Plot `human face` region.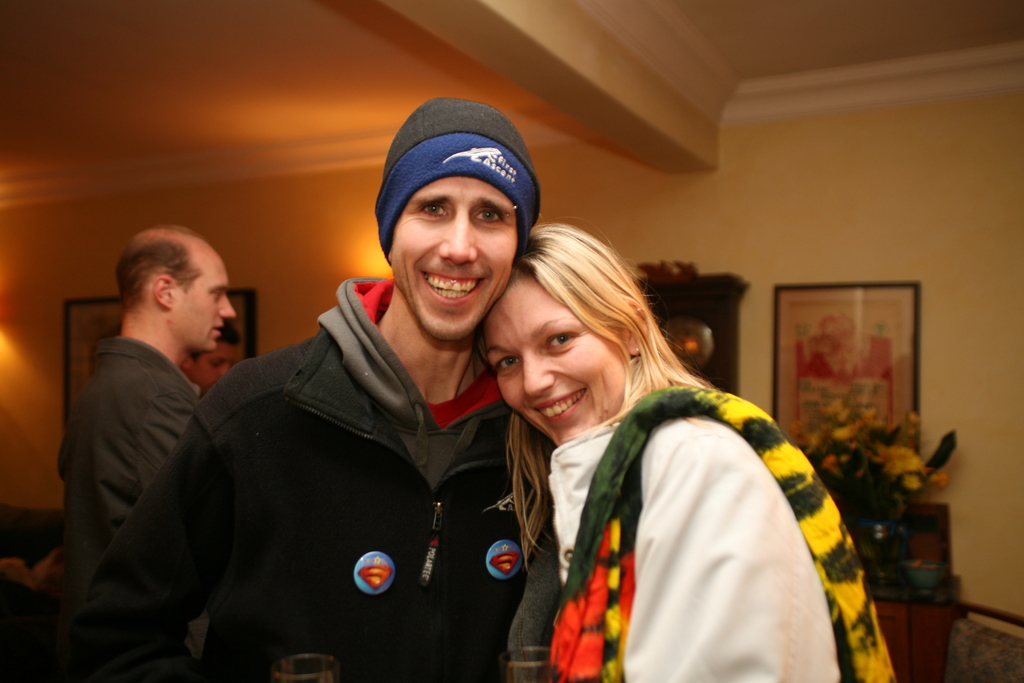
Plotted at x1=187, y1=348, x2=232, y2=393.
